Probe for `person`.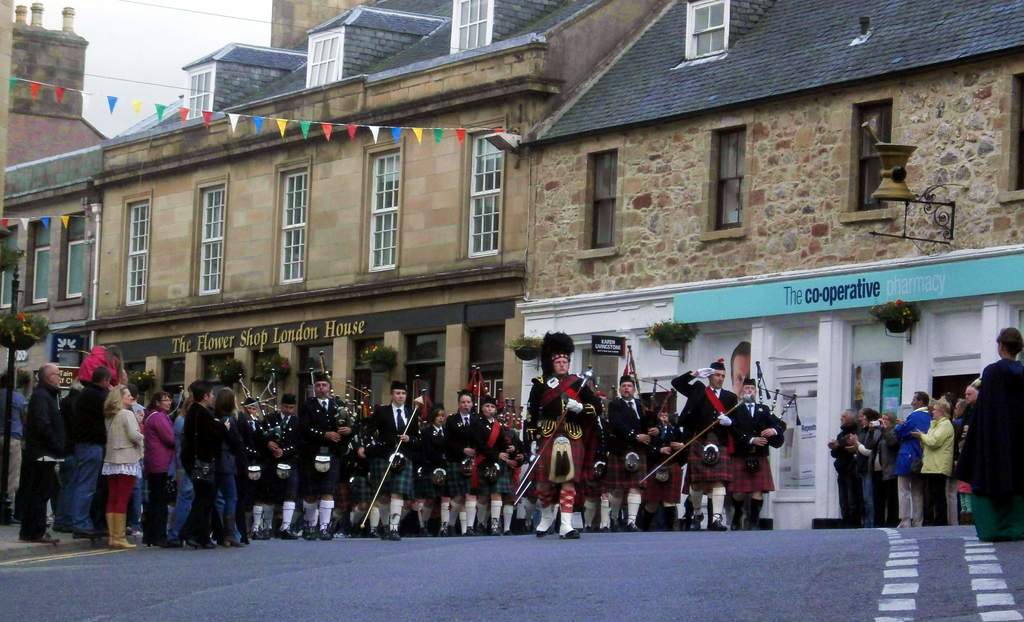
Probe result: 537,339,593,545.
